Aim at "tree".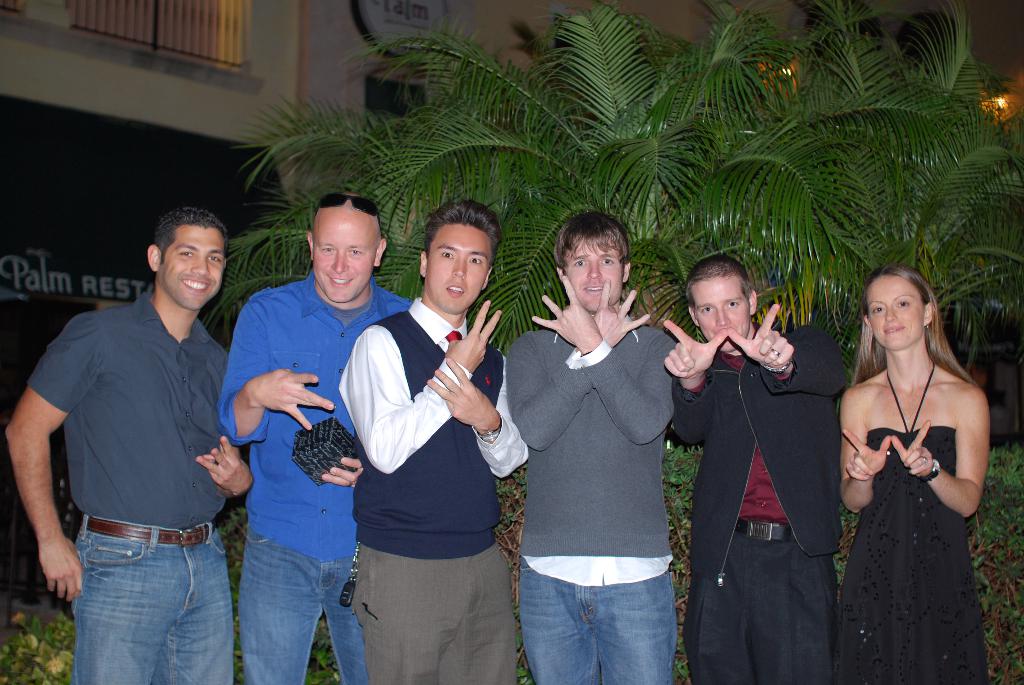
Aimed at [227, 0, 1023, 364].
